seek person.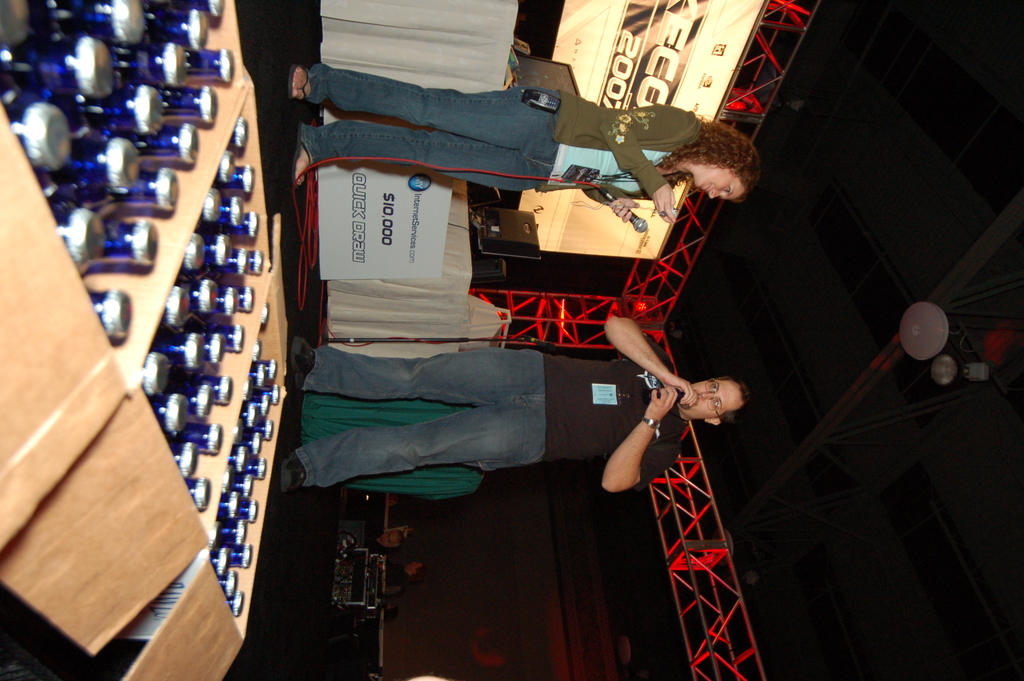
Rect(291, 60, 761, 233).
